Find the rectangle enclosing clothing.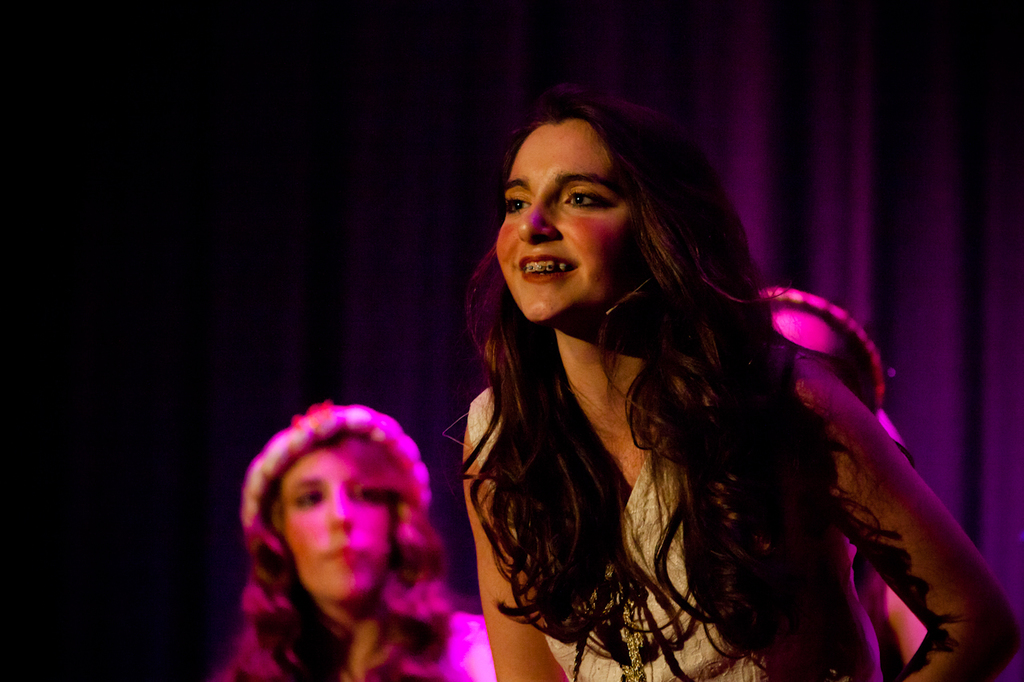
{"x1": 440, "y1": 359, "x2": 893, "y2": 681}.
